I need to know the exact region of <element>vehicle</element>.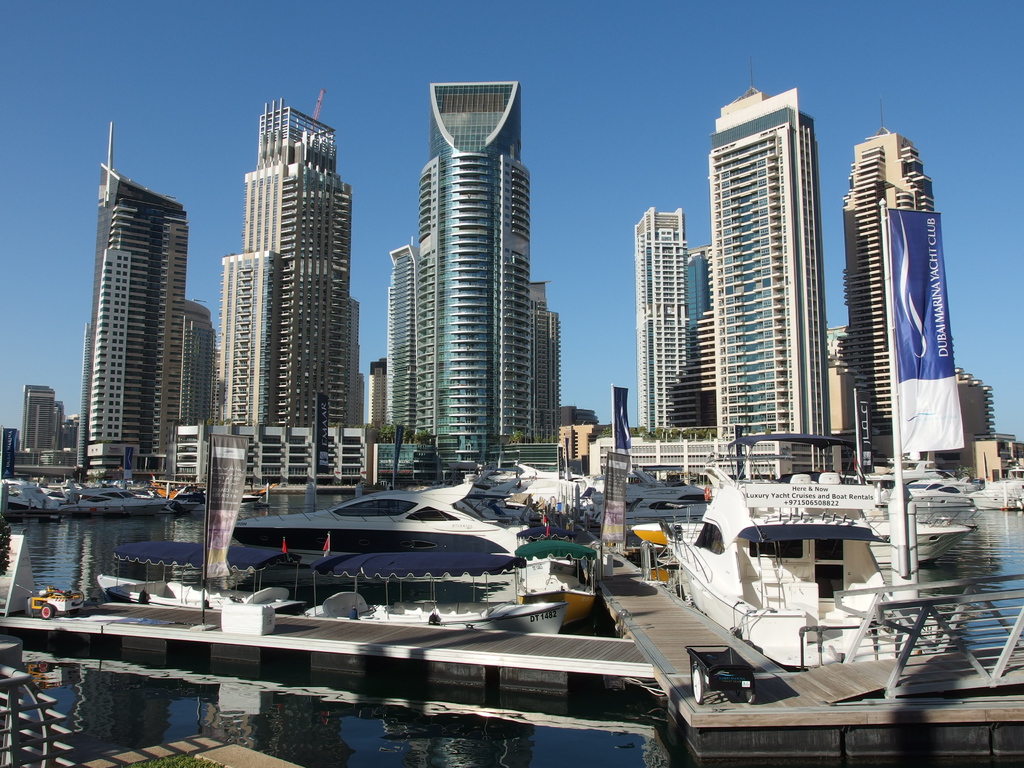
Region: box(223, 480, 535, 572).
